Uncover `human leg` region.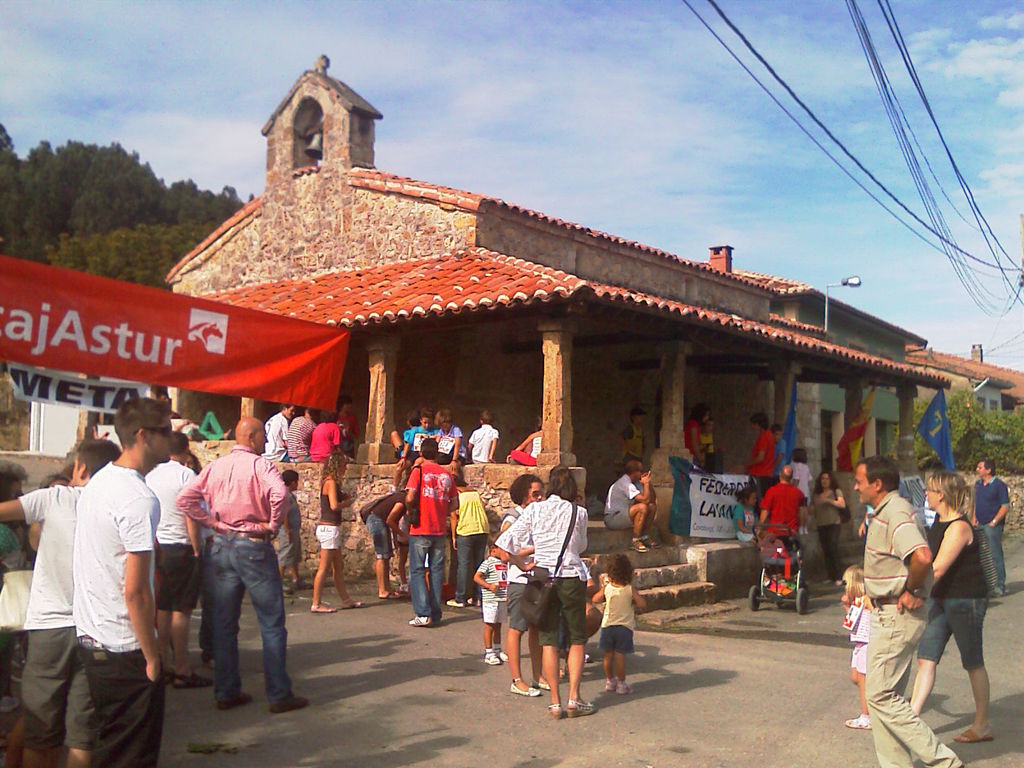
Uncovered: {"left": 310, "top": 523, "right": 337, "bottom": 610}.
